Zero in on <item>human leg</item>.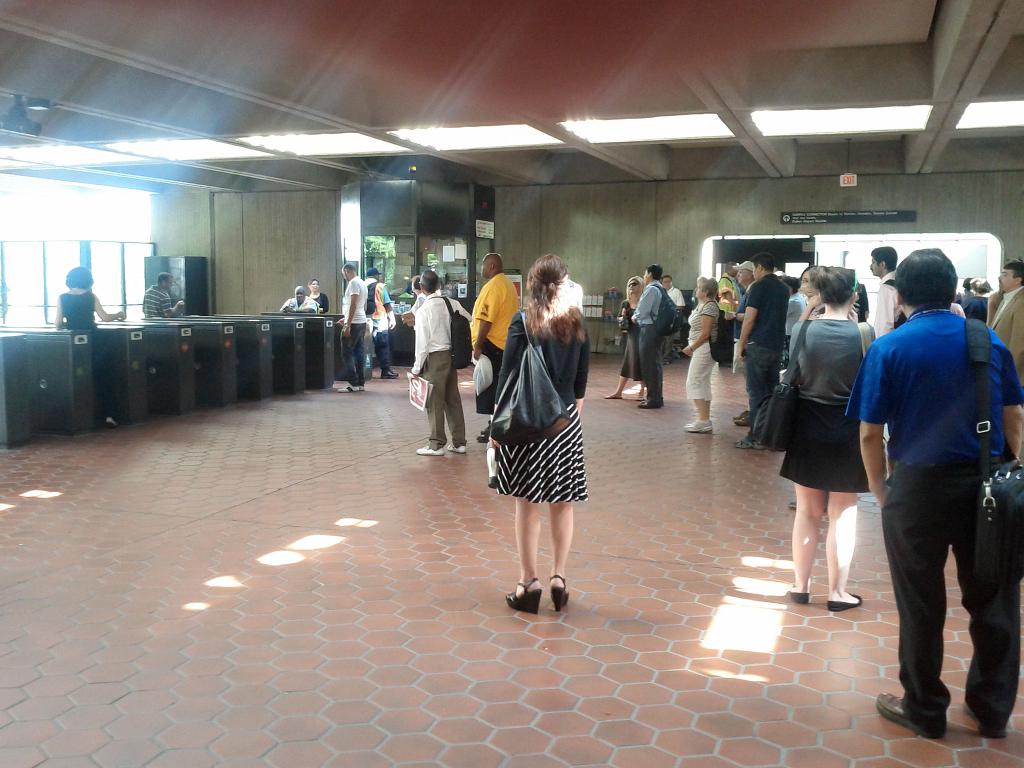
Zeroed in: 343/322/359/395.
